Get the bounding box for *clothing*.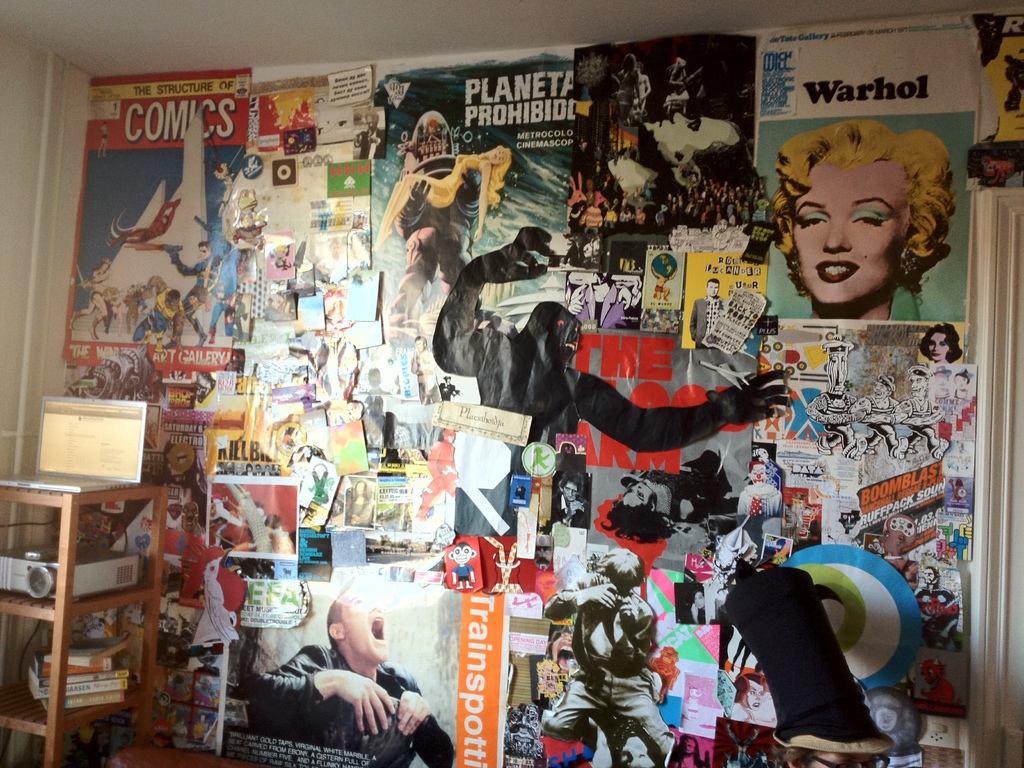
BBox(246, 642, 464, 767).
